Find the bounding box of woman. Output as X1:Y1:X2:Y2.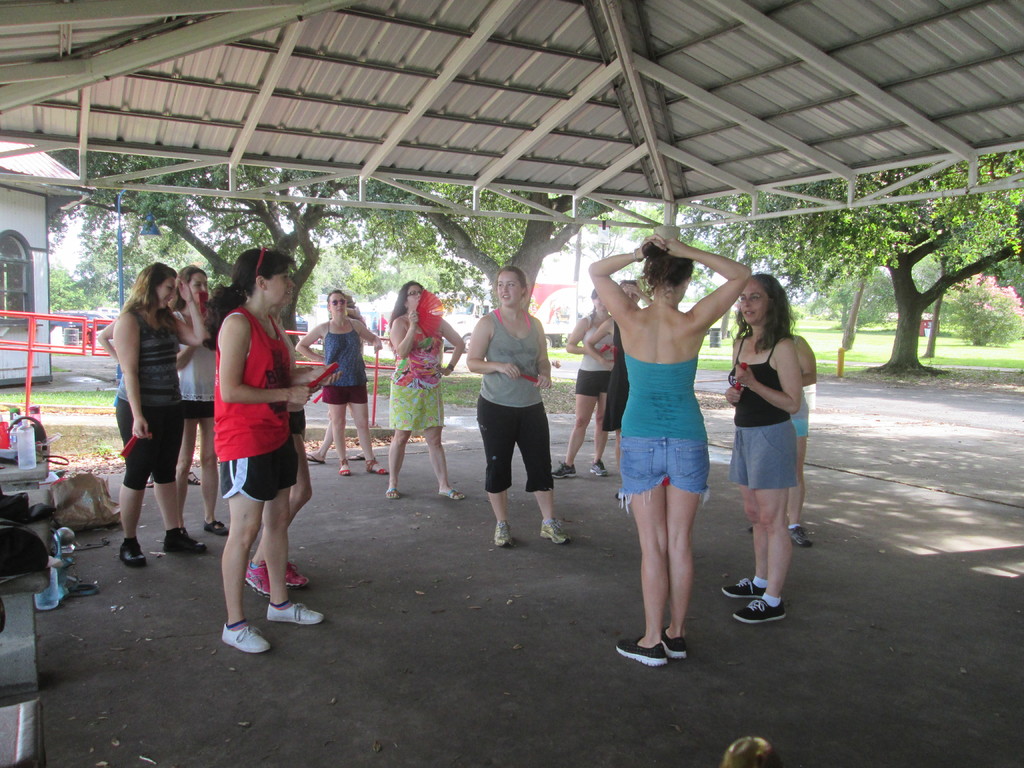
97:322:134:454.
